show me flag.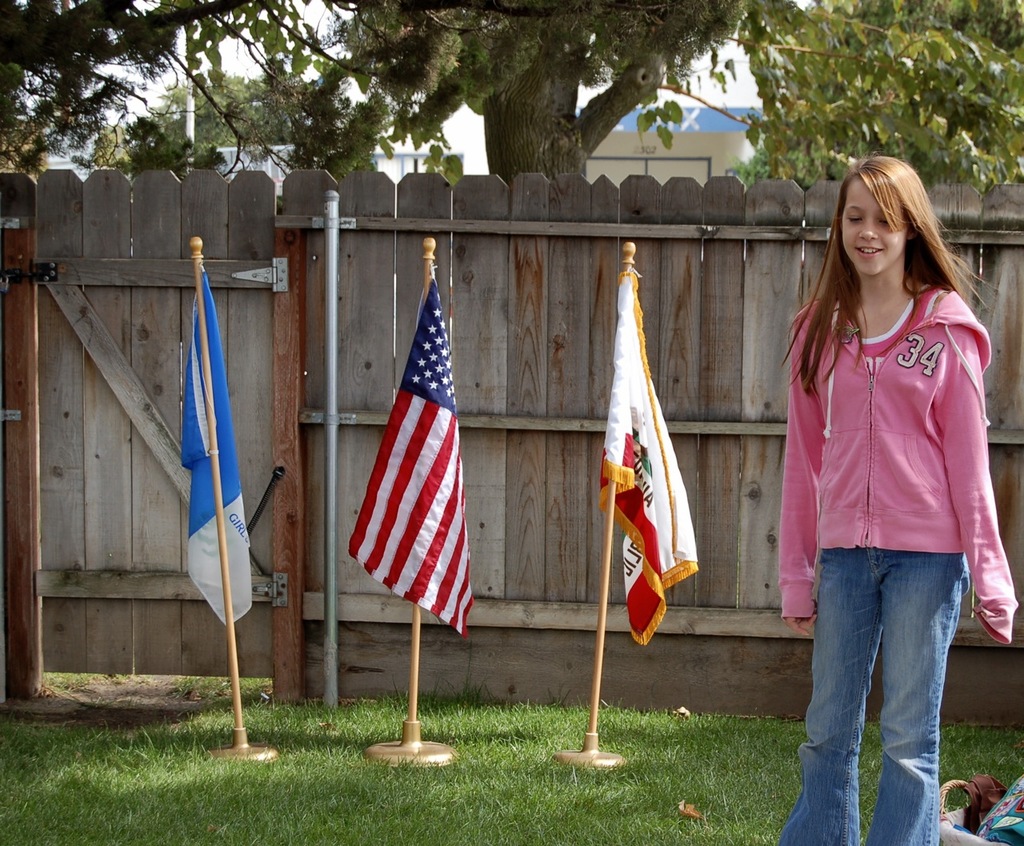
flag is here: 330:296:470:636.
